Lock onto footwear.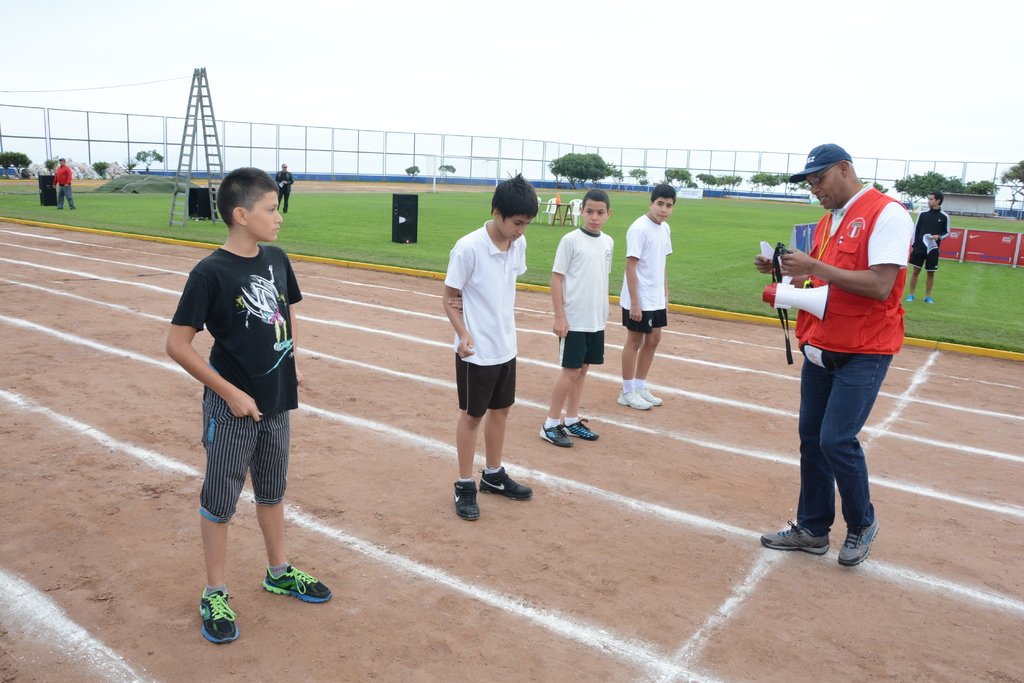
Locked: <bbox>196, 583, 243, 644</bbox>.
